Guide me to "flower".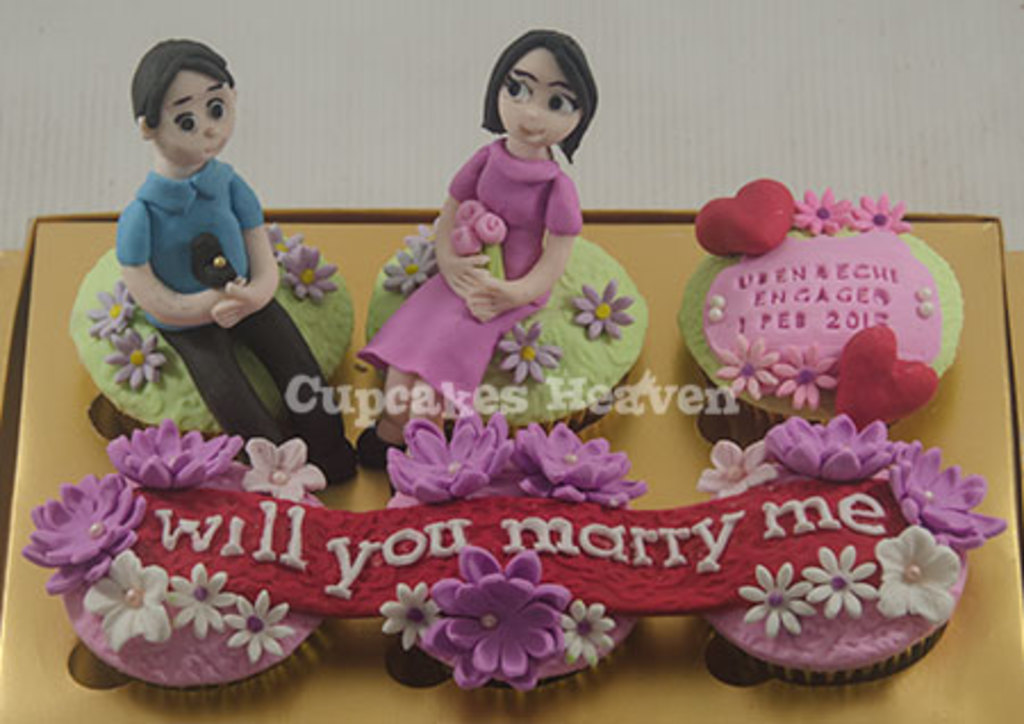
Guidance: <bbox>771, 342, 837, 410</bbox>.
